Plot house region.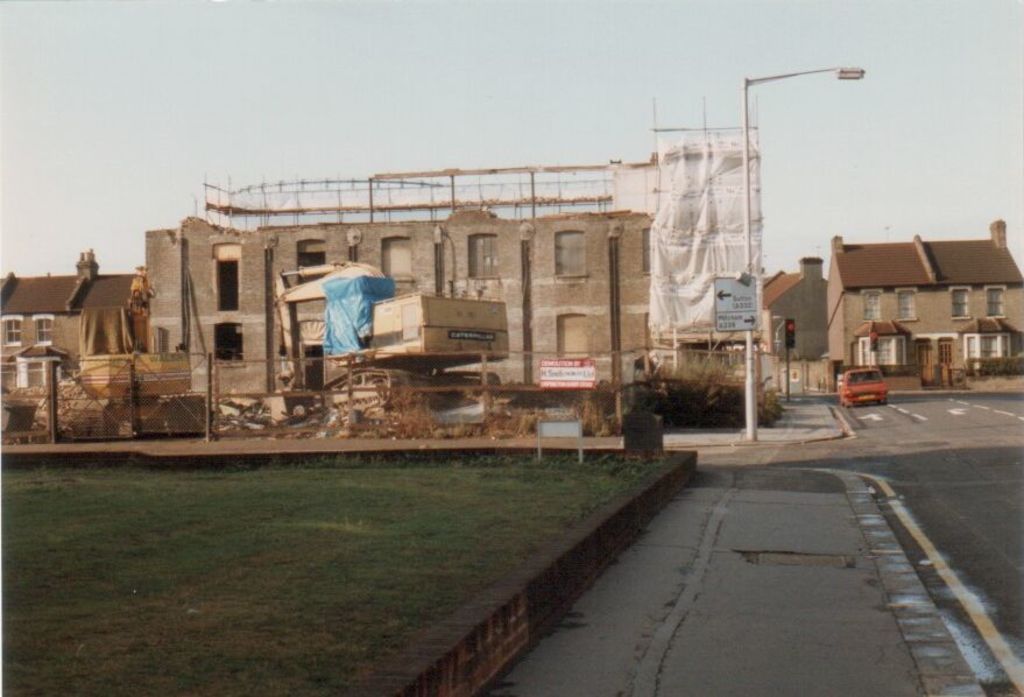
Plotted at 801/204/1015/378.
